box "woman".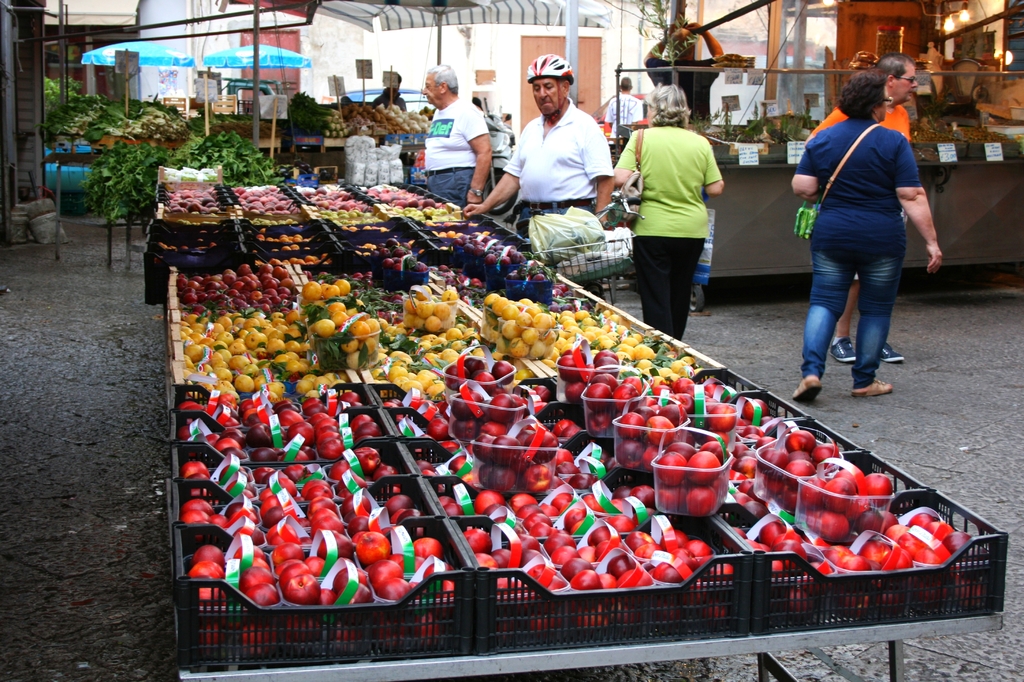
<region>606, 78, 724, 335</region>.
